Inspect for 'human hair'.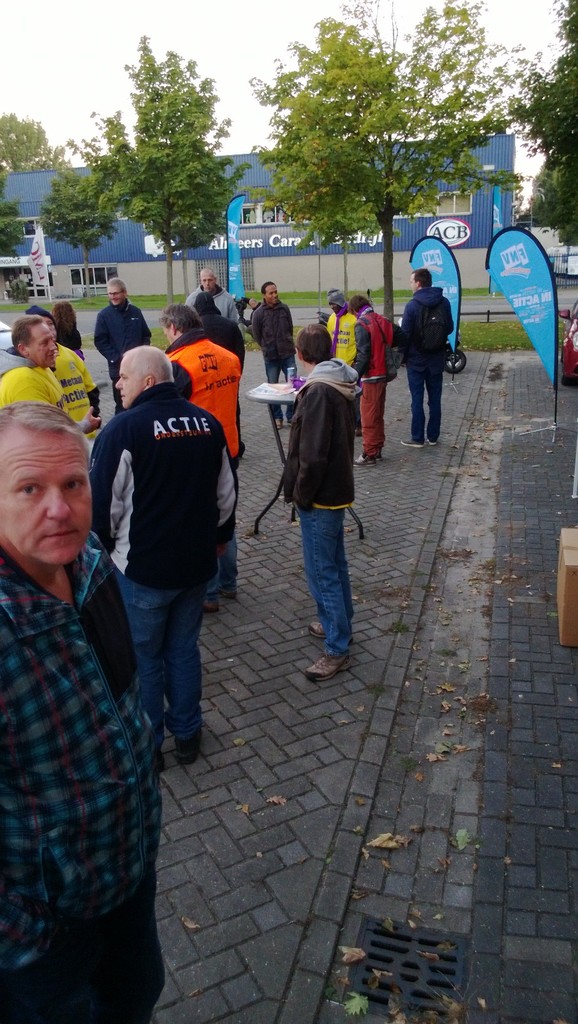
Inspection: <box>348,295,374,314</box>.
